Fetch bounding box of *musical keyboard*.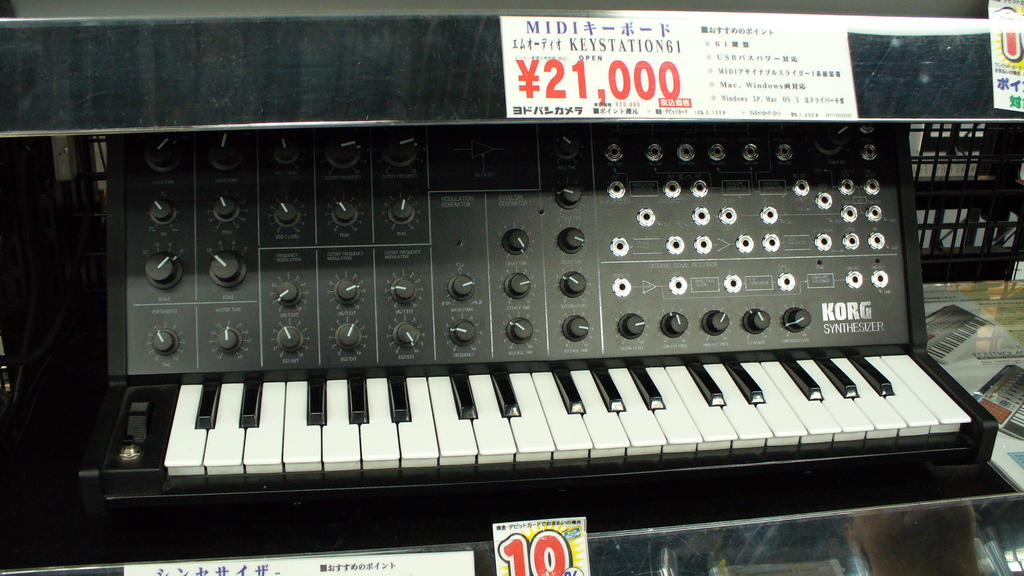
Bbox: 58/110/1002/478.
